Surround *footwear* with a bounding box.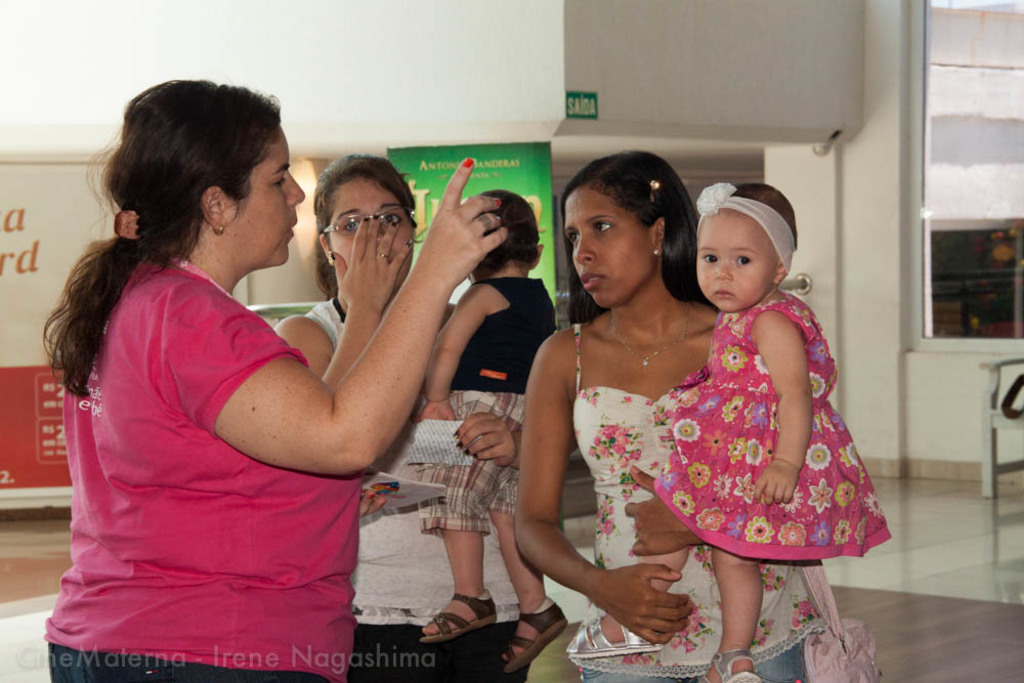
(left=496, top=601, right=562, bottom=668).
